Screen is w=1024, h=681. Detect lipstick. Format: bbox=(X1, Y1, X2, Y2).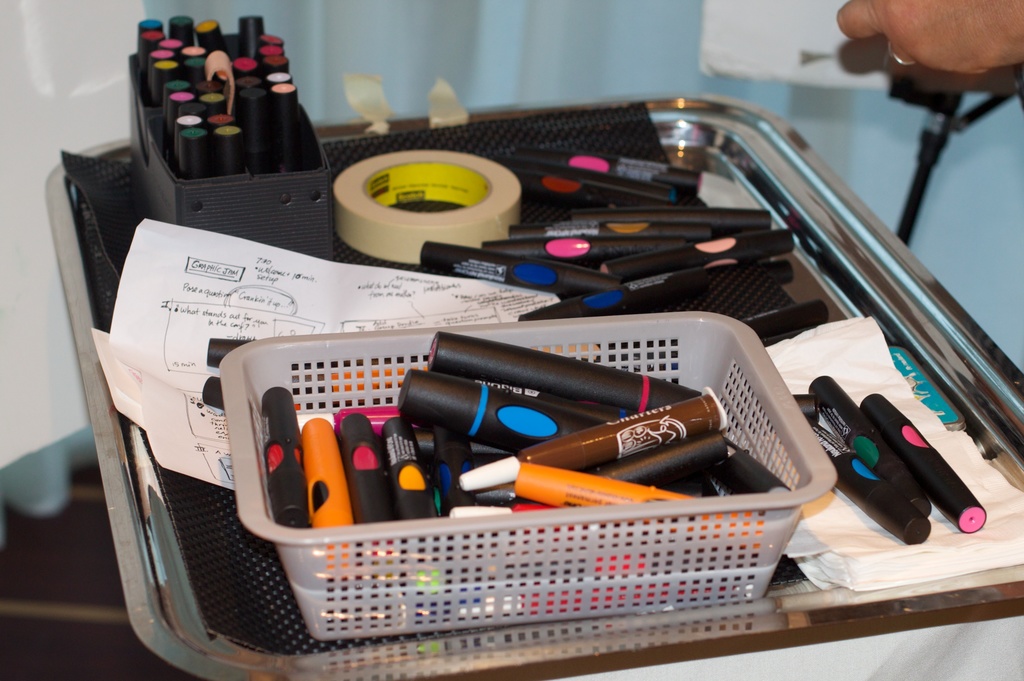
bbox=(568, 209, 771, 226).
